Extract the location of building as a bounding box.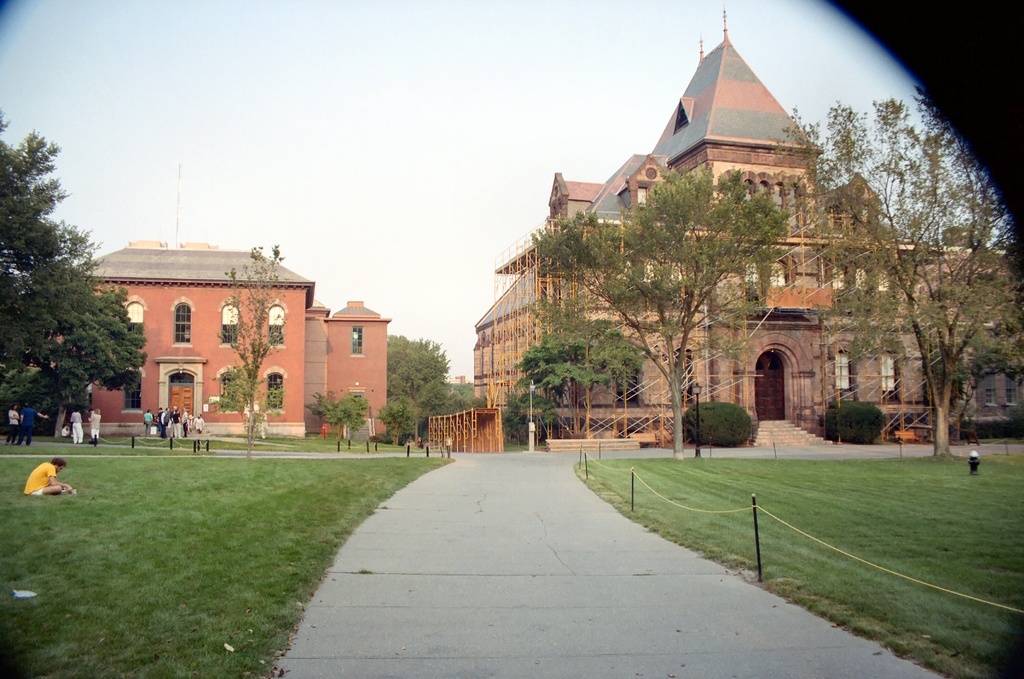
crop(65, 238, 319, 436).
